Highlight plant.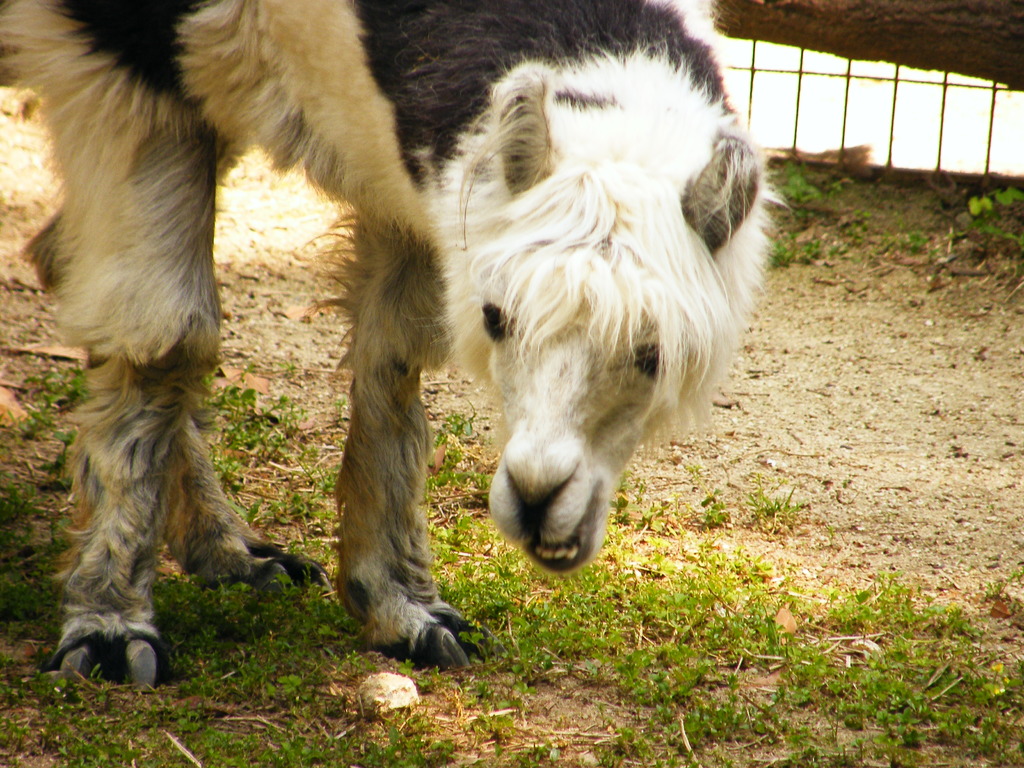
Highlighted region: [left=608, top=479, right=639, bottom=523].
